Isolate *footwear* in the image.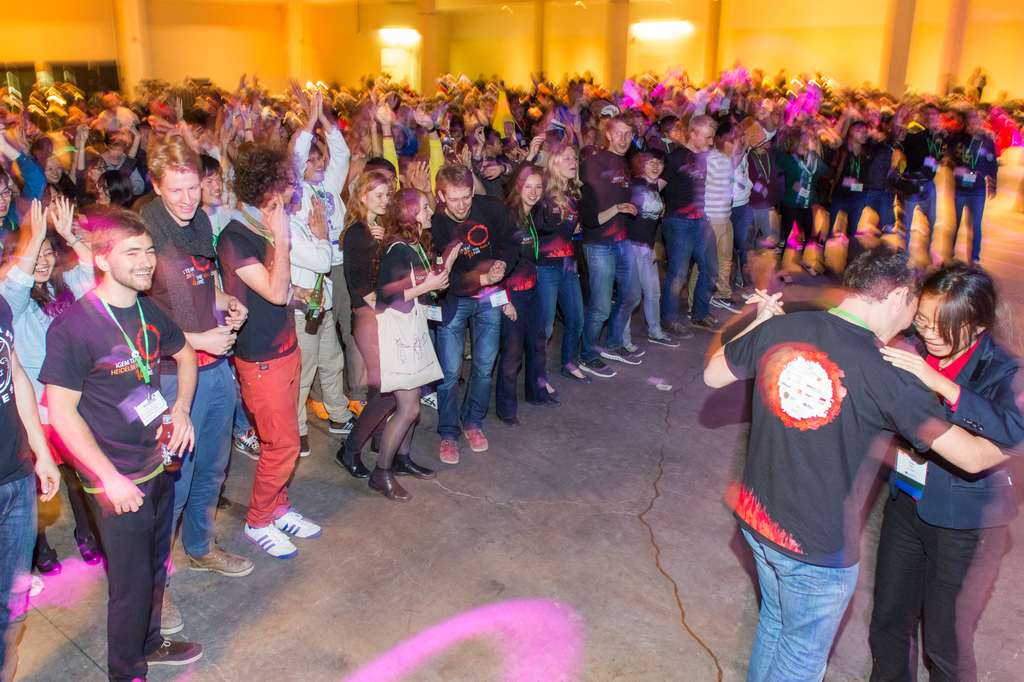
Isolated region: bbox=[71, 528, 97, 565].
